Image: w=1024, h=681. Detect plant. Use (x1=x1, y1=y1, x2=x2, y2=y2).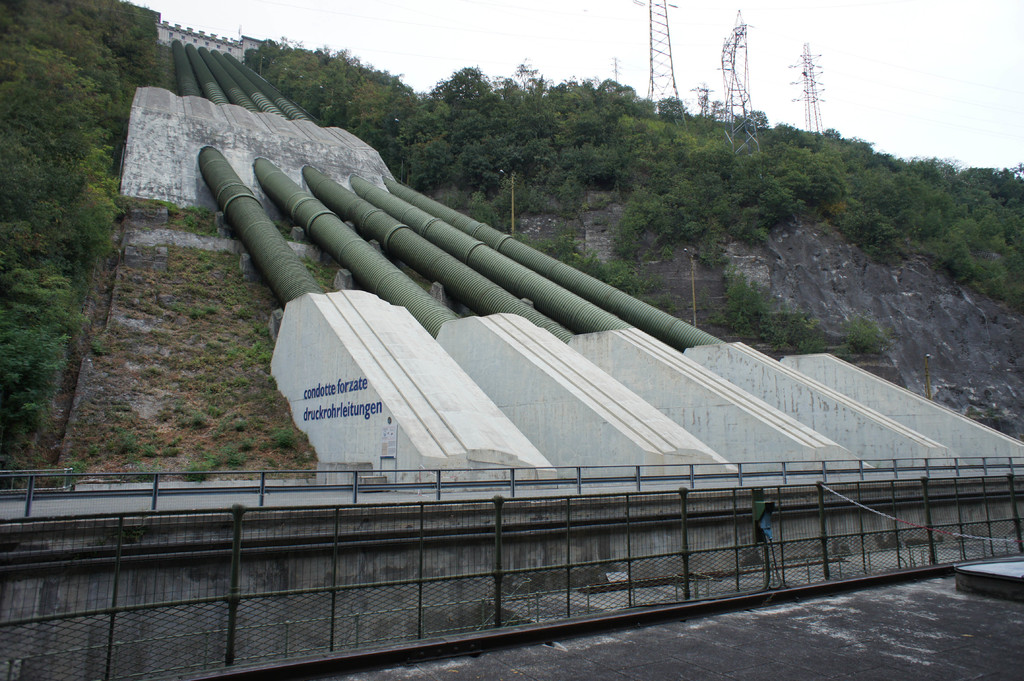
(x1=189, y1=305, x2=215, y2=317).
